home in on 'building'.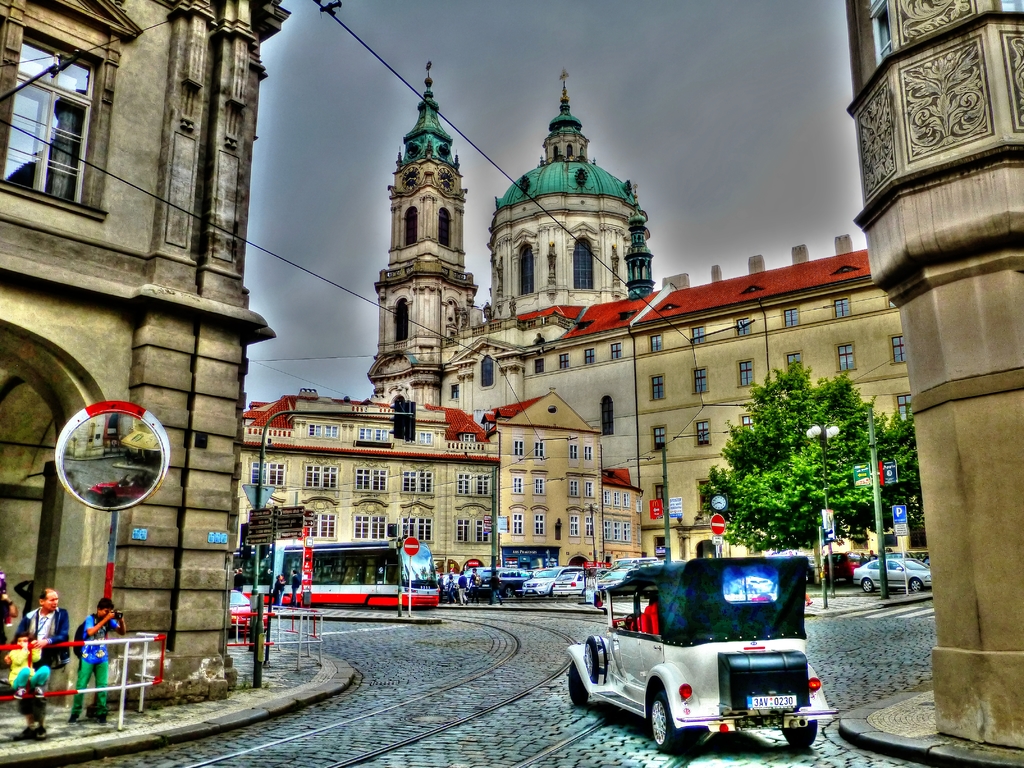
Homed in at [632, 233, 928, 589].
